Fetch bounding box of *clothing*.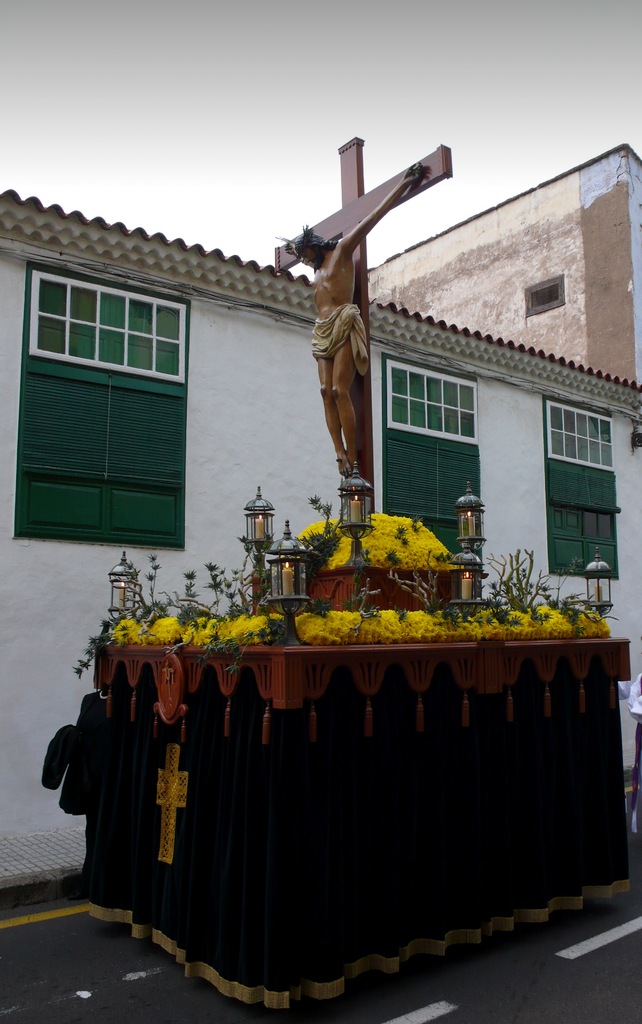
Bbox: {"left": 310, "top": 305, "right": 366, "bottom": 374}.
